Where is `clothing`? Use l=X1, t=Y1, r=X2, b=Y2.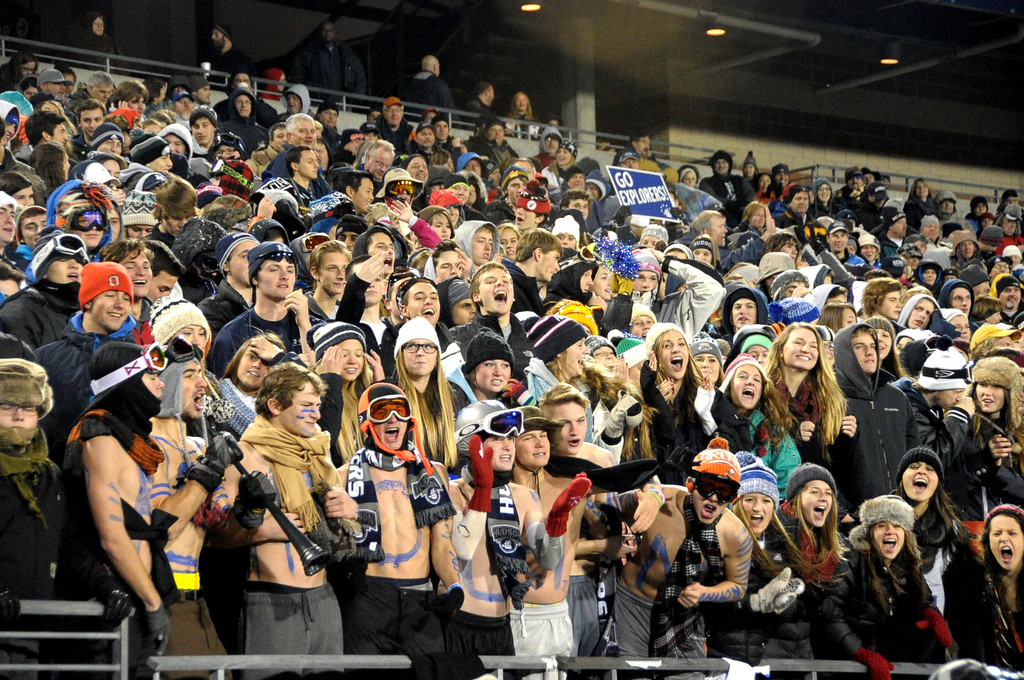
l=625, t=352, r=717, b=464.
